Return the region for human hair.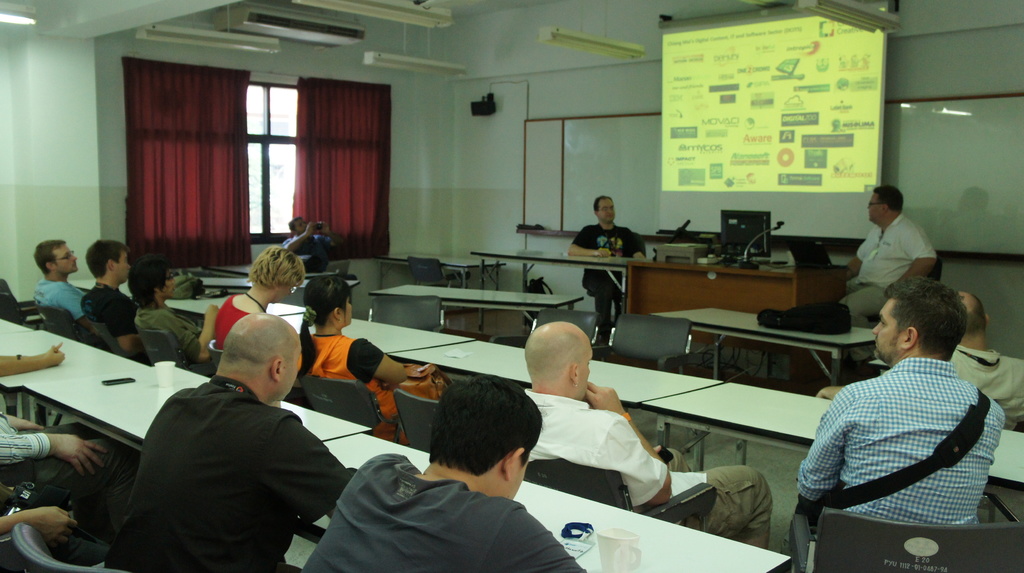
rect(885, 282, 973, 369).
